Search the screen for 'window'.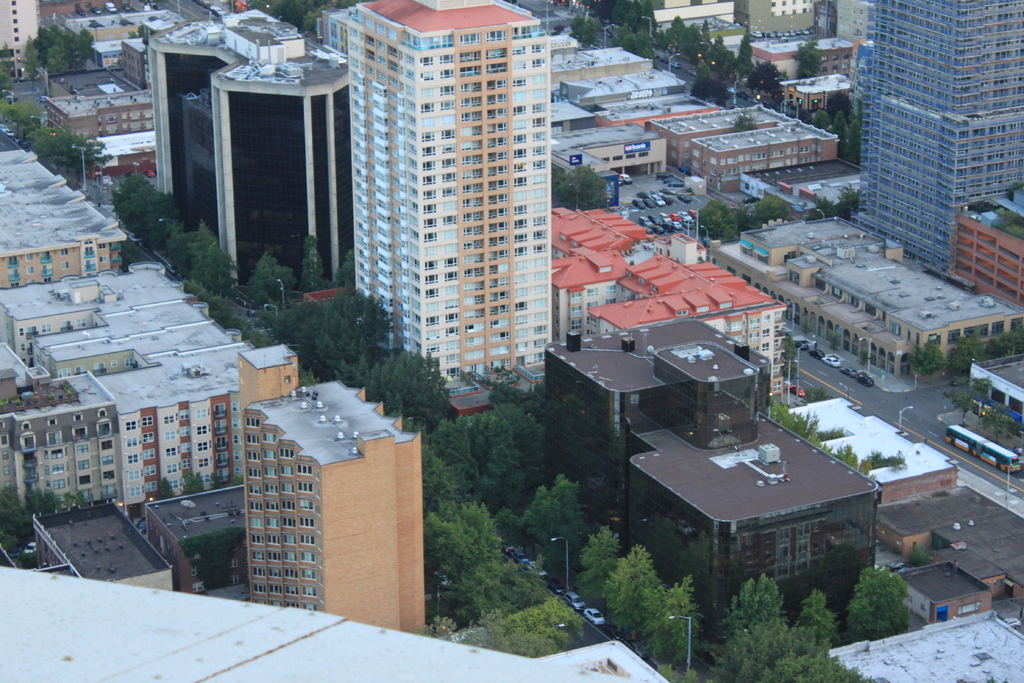
Found at (left=283, top=588, right=298, bottom=595).
